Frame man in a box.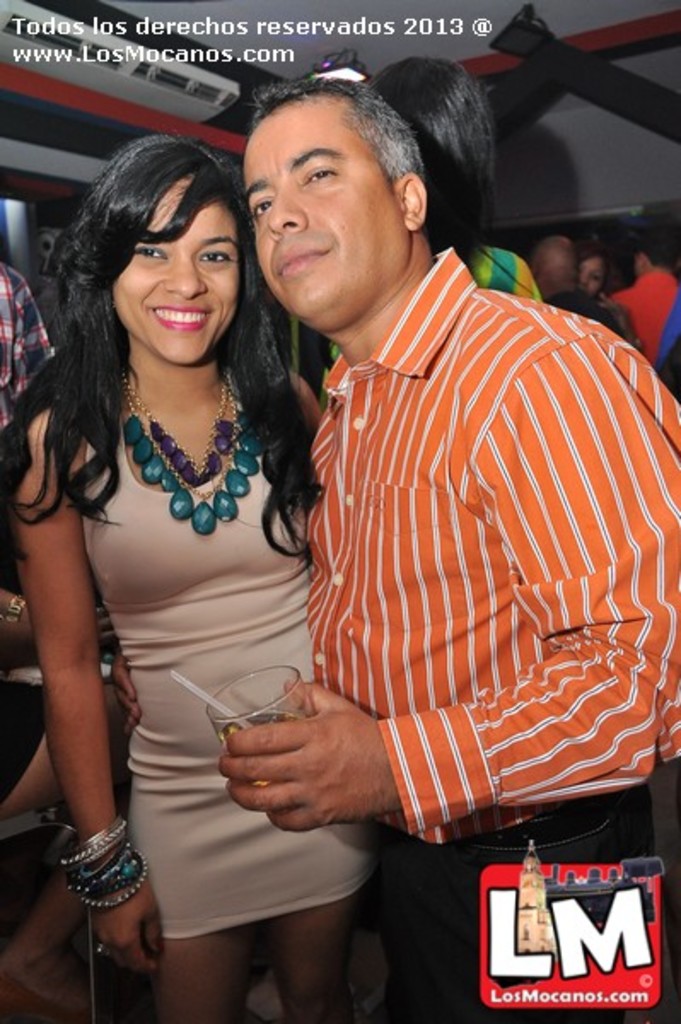
bbox=(0, 261, 53, 444).
